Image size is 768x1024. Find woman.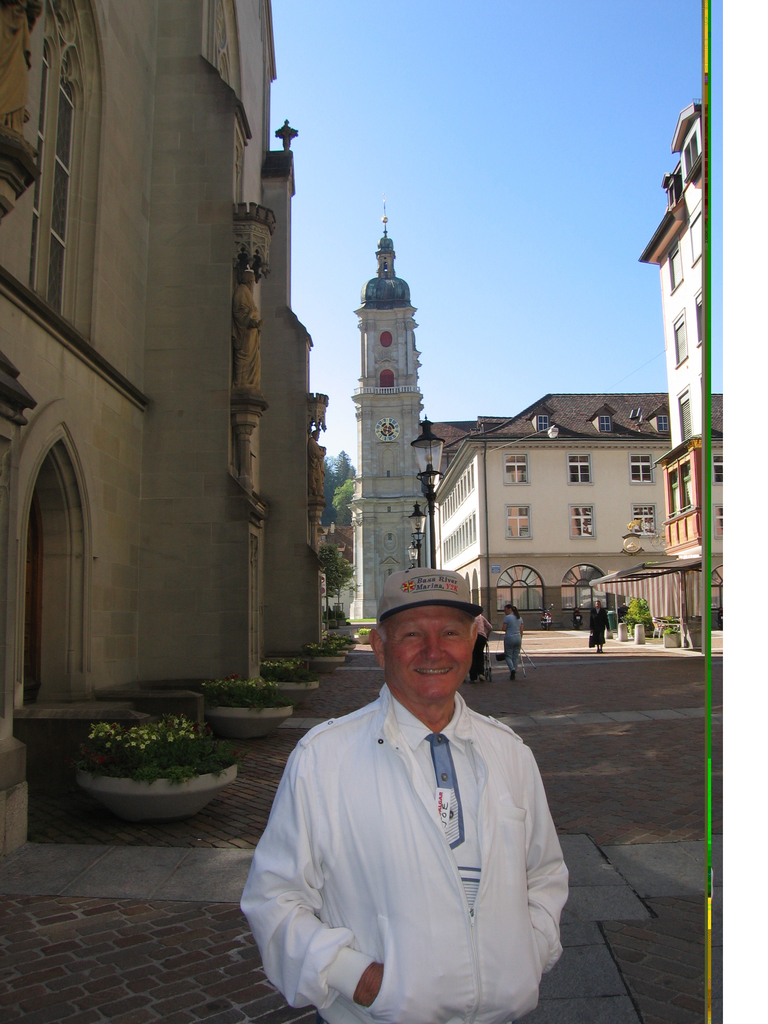
x1=592, y1=601, x2=612, y2=652.
